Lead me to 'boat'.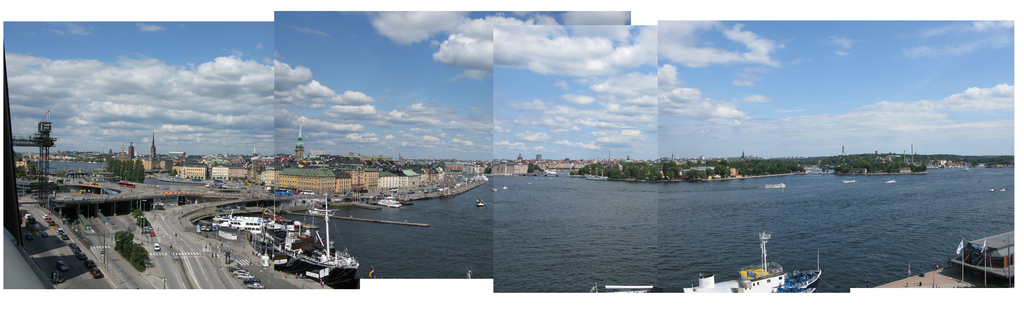
Lead to box(950, 224, 1017, 288).
